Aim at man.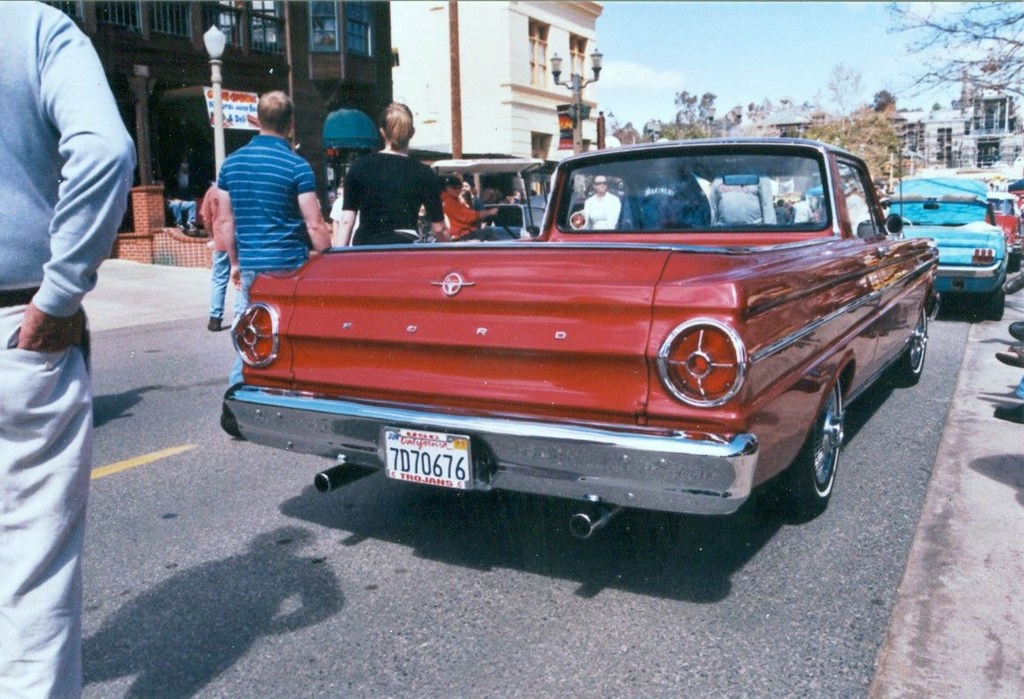
Aimed at {"x1": 198, "y1": 181, "x2": 238, "y2": 330}.
